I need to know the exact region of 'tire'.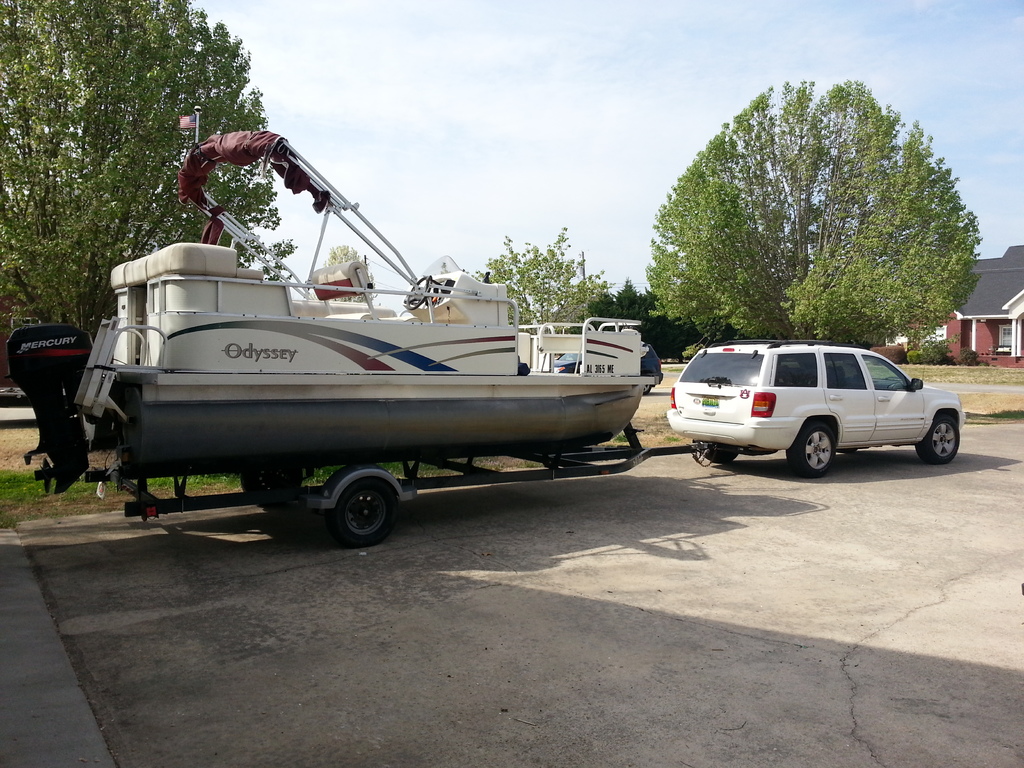
Region: <bbox>785, 422, 837, 482</bbox>.
